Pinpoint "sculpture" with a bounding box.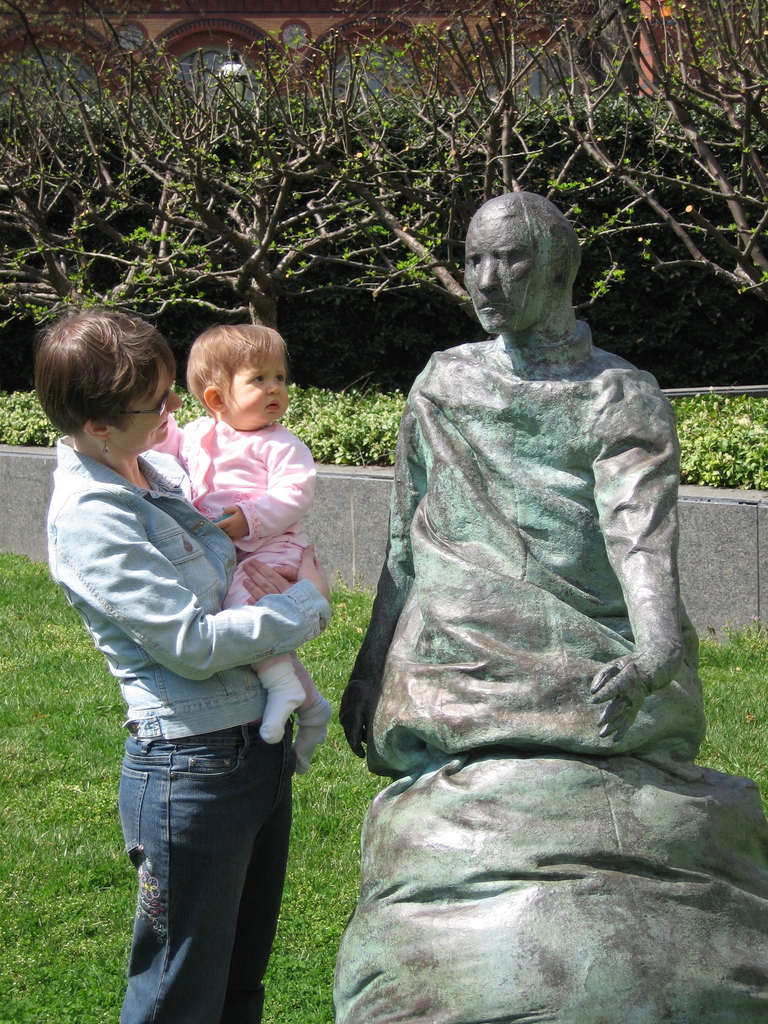
(321,179,758,1023).
